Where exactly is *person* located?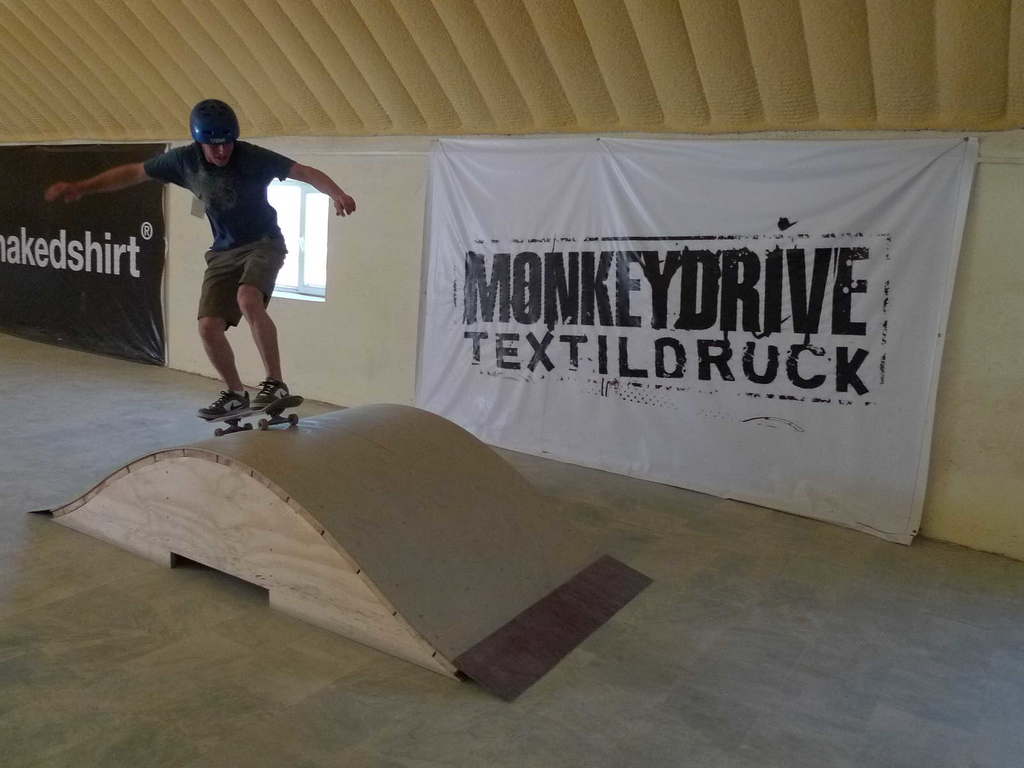
Its bounding box is box=[99, 111, 347, 428].
